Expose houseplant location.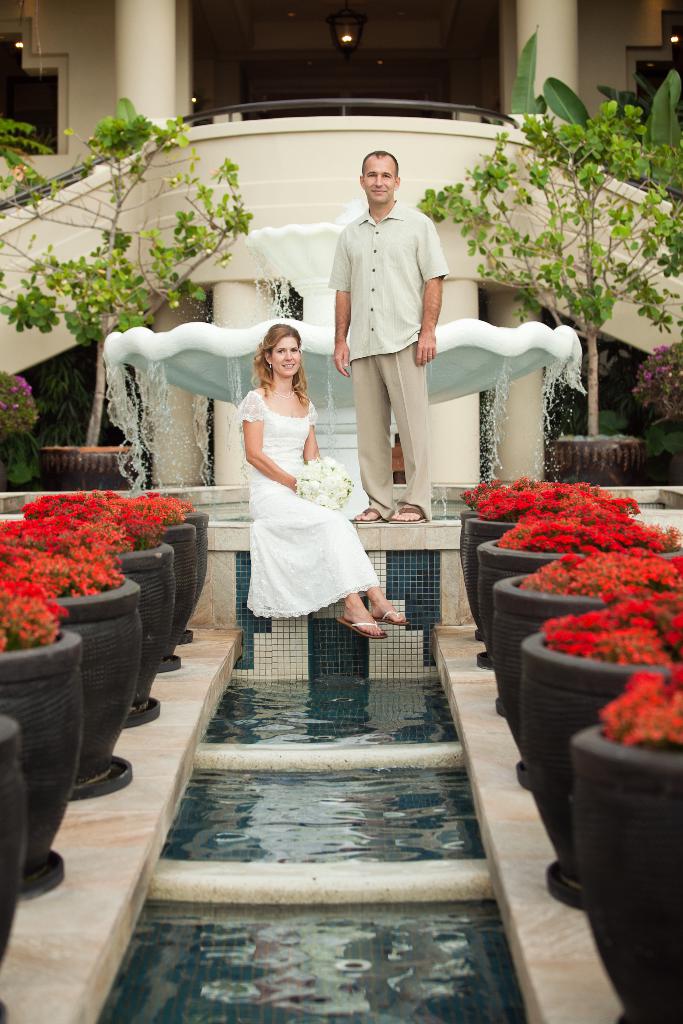
Exposed at [left=422, top=102, right=677, bottom=494].
